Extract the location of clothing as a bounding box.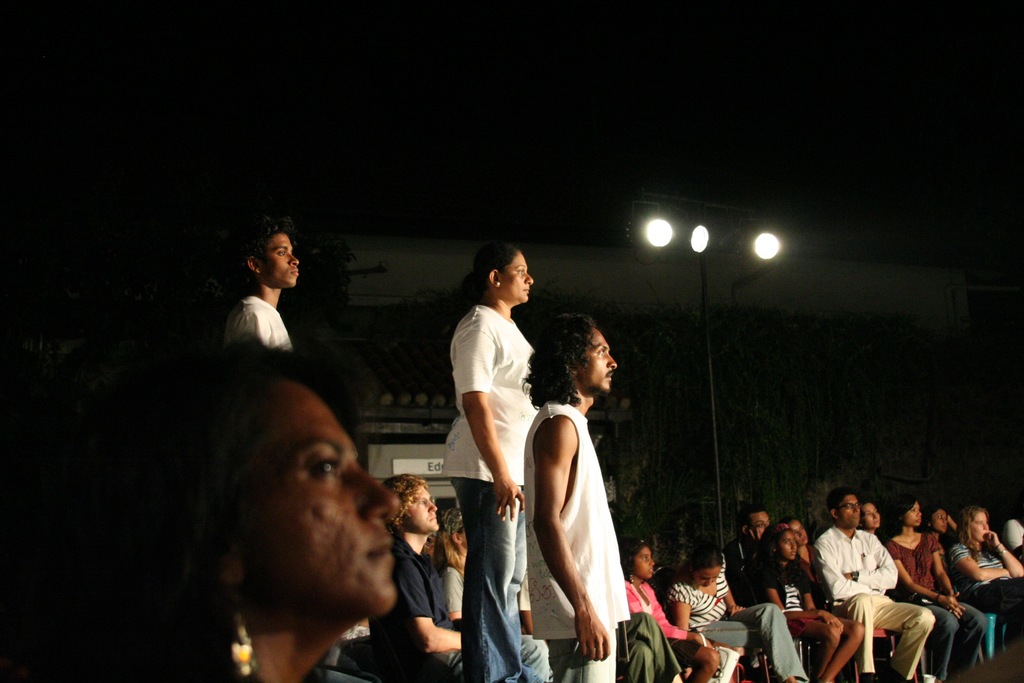
left=528, top=398, right=620, bottom=682.
